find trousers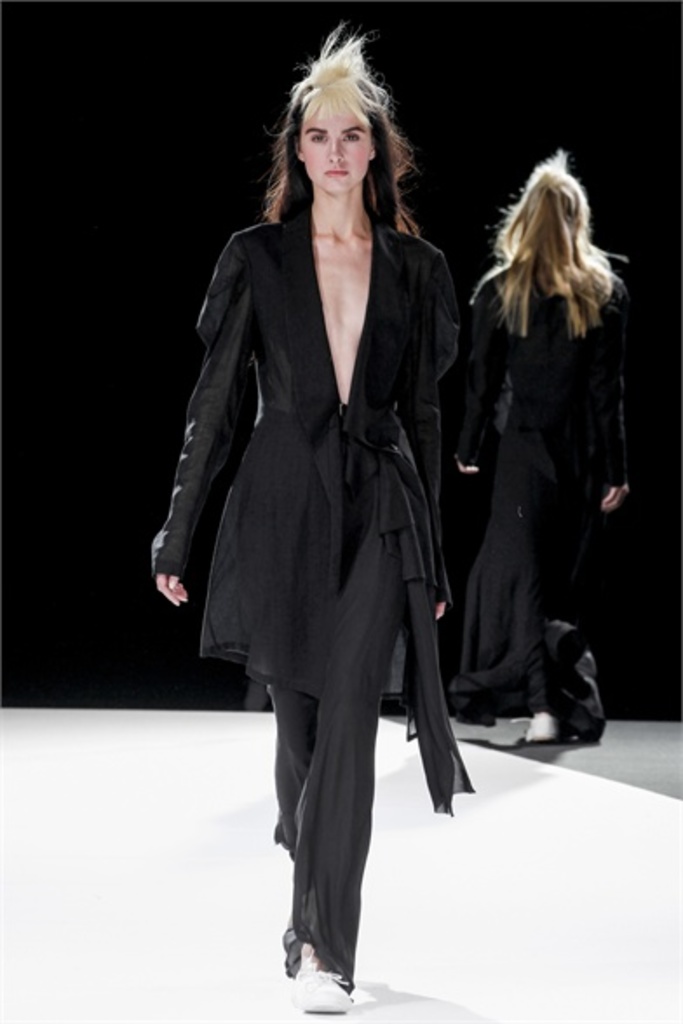
region(247, 500, 441, 949)
